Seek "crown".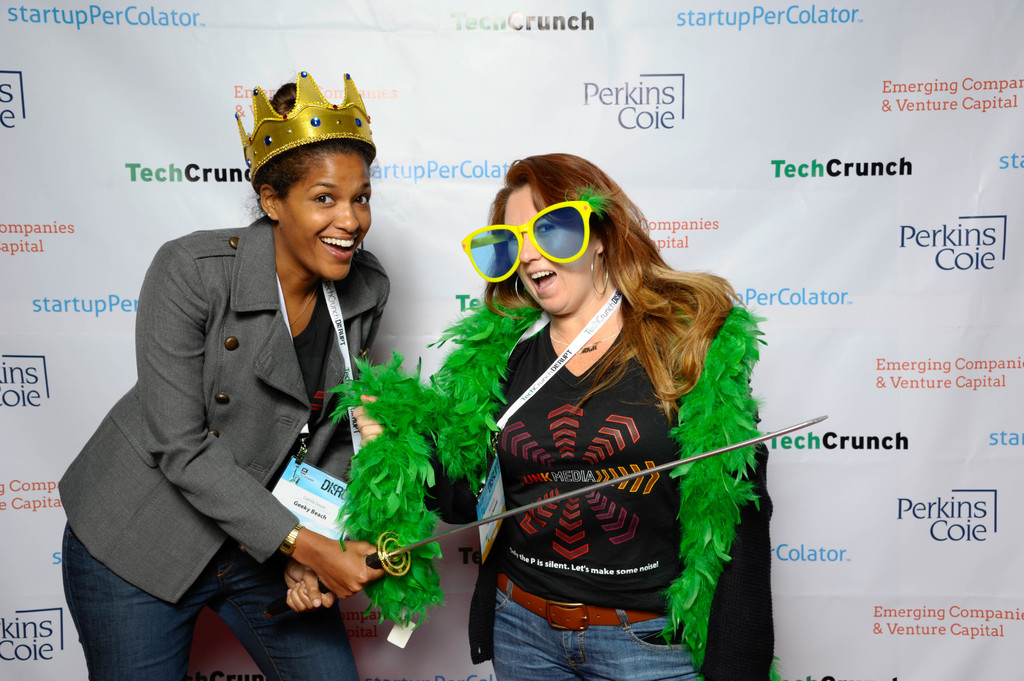
Rect(235, 70, 378, 198).
